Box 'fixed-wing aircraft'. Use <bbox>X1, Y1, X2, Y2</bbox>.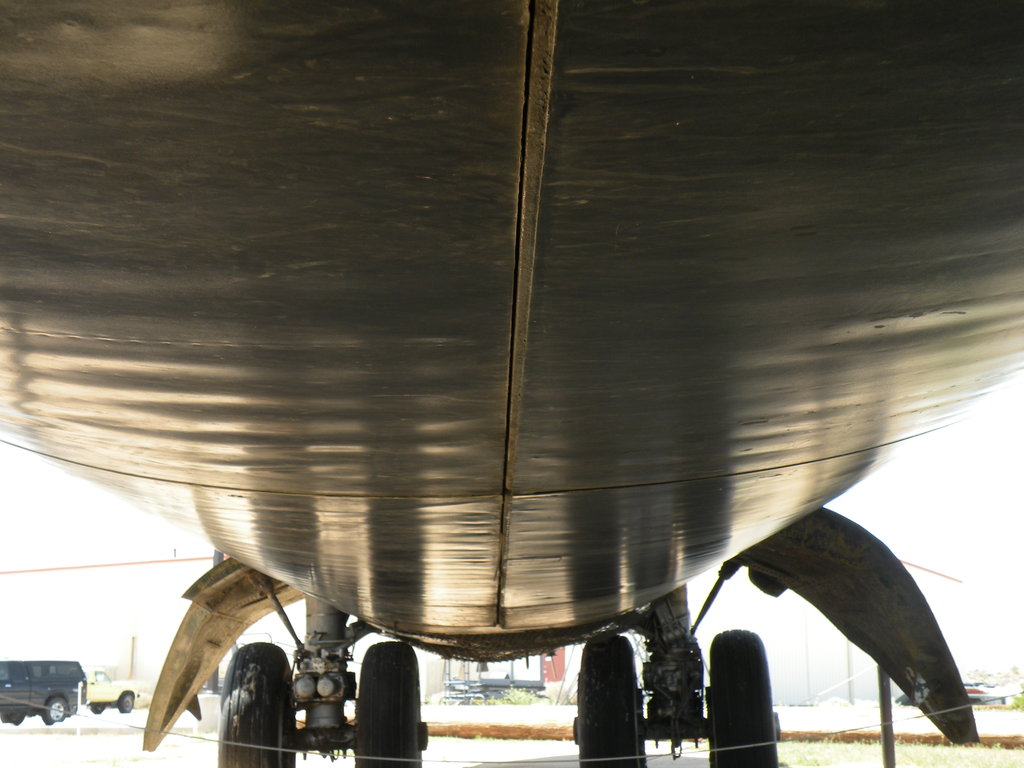
<bbox>0, 0, 1023, 767</bbox>.
